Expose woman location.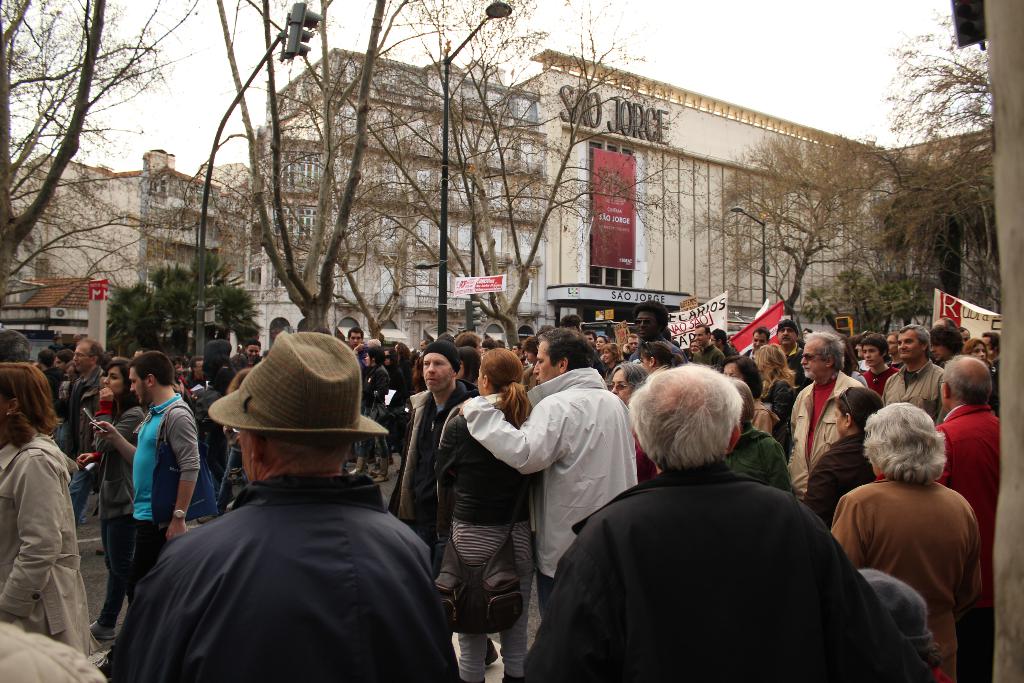
Exposed at detection(408, 324, 554, 682).
